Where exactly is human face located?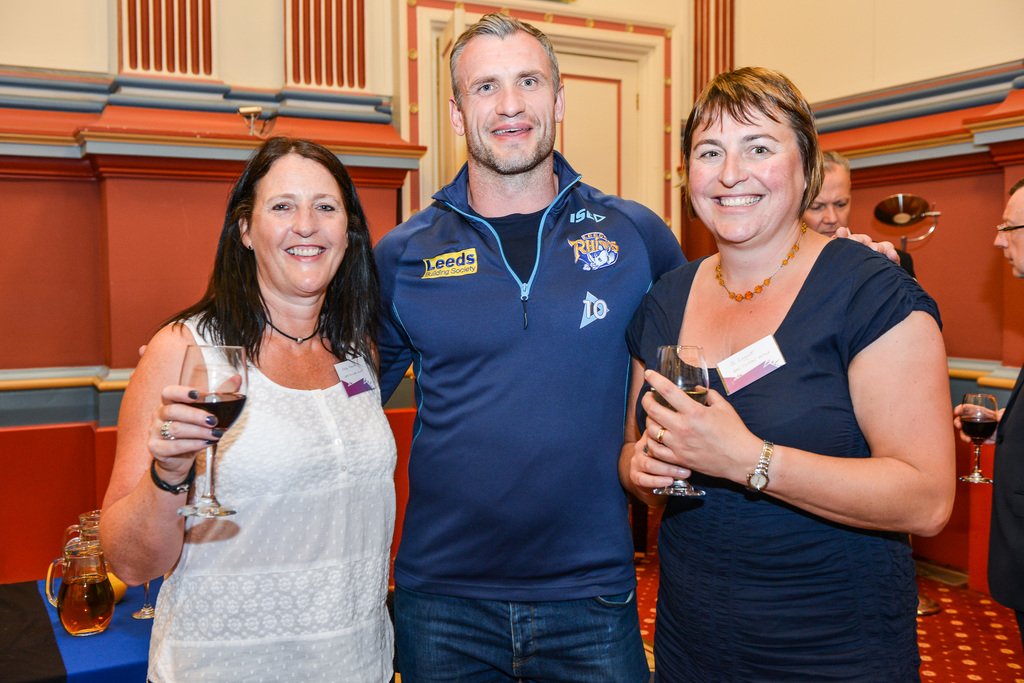
Its bounding box is 993,197,1023,276.
